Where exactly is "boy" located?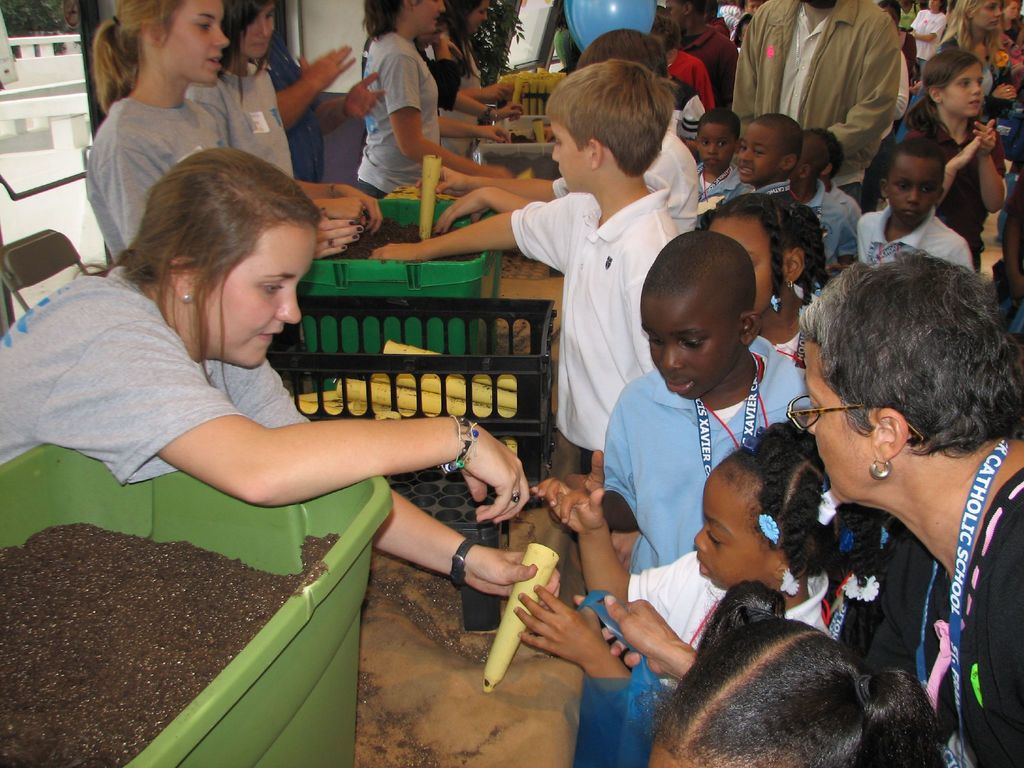
Its bounding box is [left=543, top=151, right=767, bottom=601].
